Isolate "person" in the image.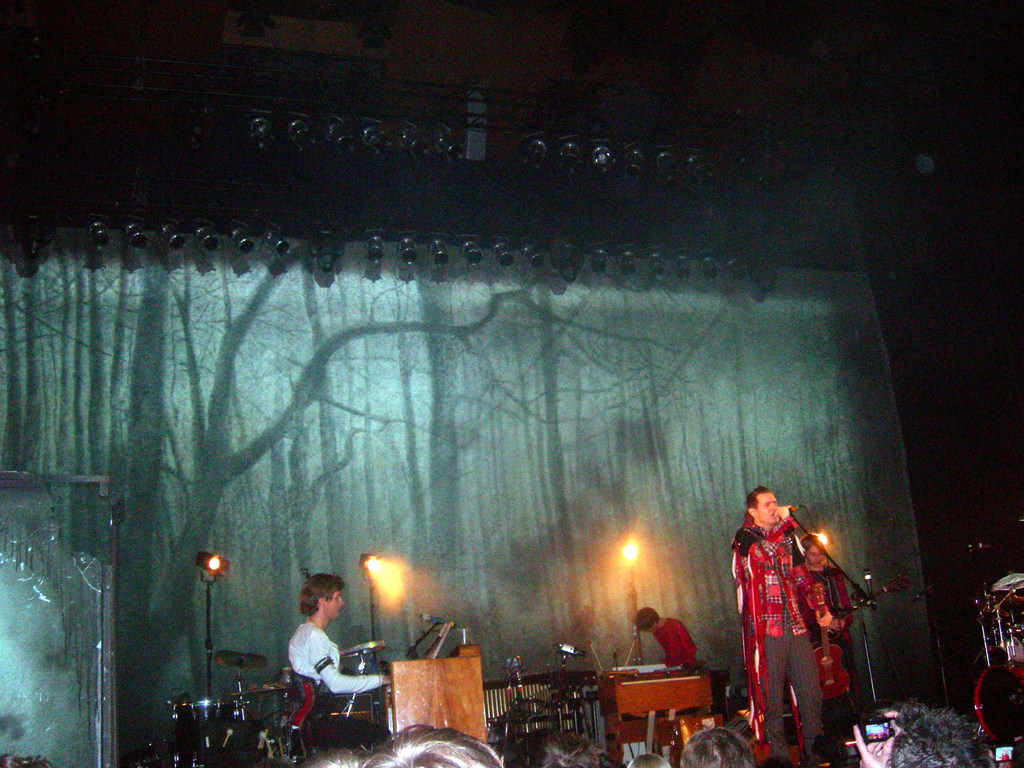
Isolated region: left=727, top=490, right=844, bottom=766.
